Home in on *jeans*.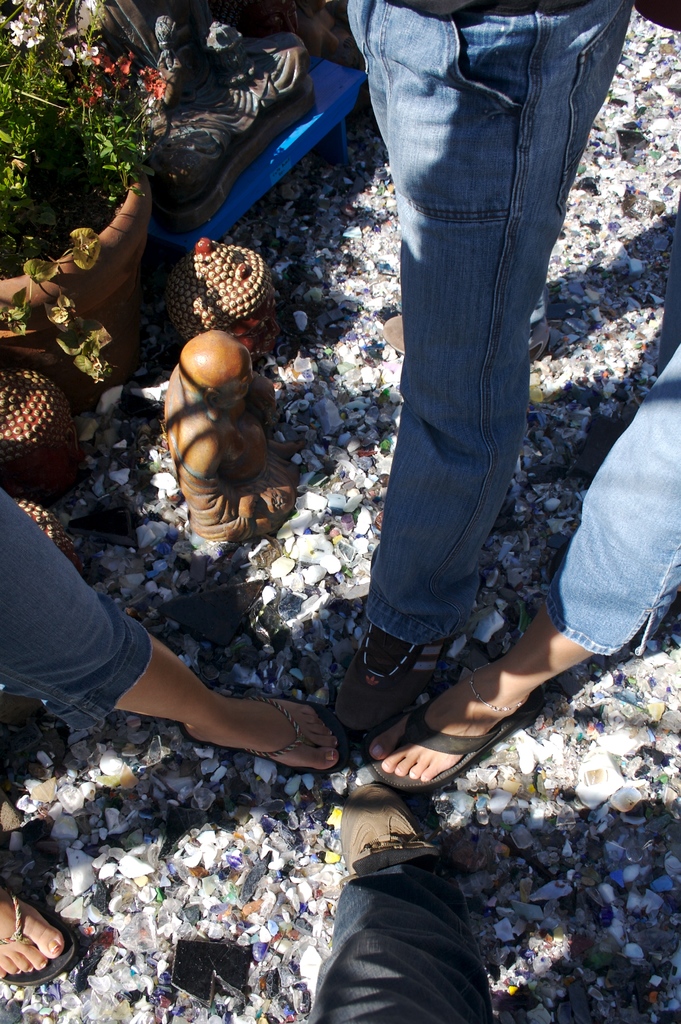
Homed in at [0, 487, 154, 728].
